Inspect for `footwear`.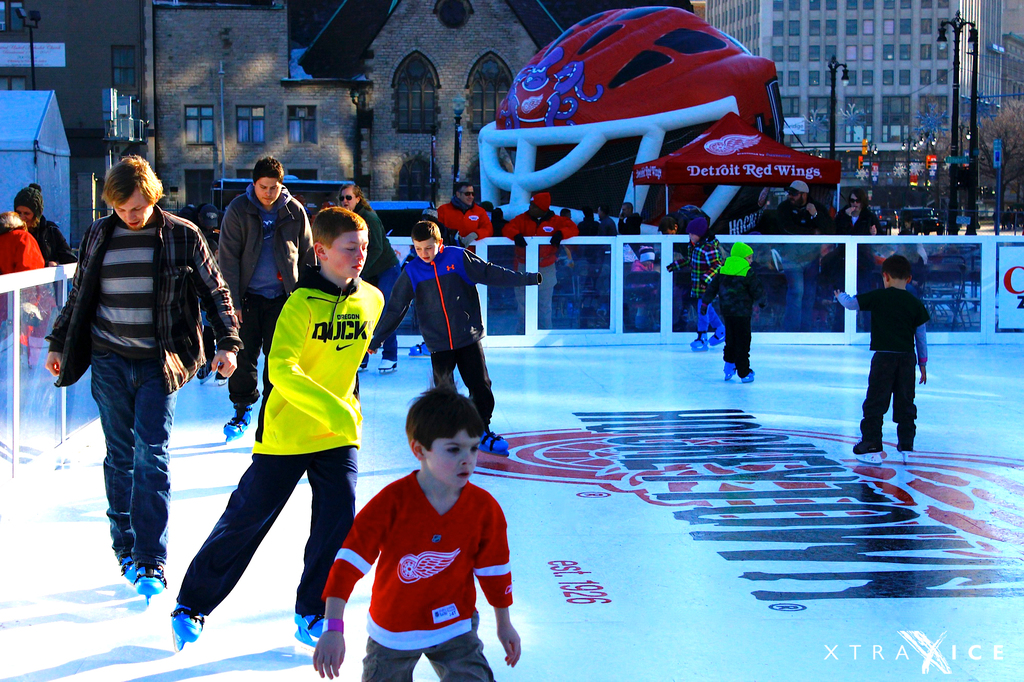
Inspection: <region>170, 601, 204, 642</region>.
